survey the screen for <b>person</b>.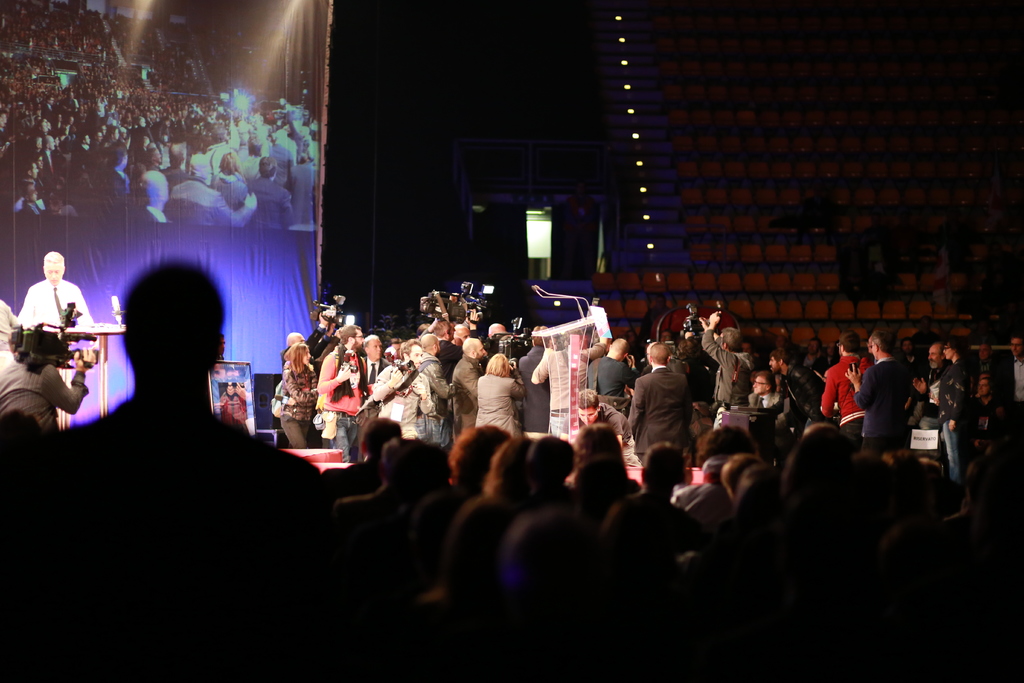
Survey found: [x1=477, y1=351, x2=525, y2=432].
